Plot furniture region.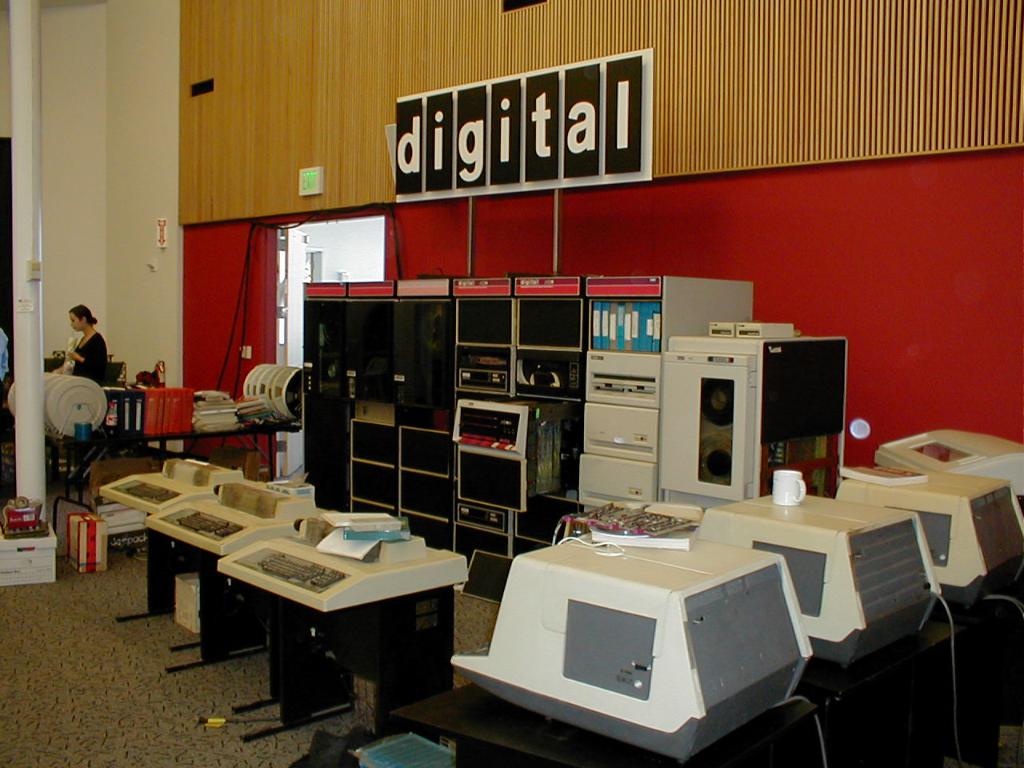
Plotted at (934, 580, 1023, 767).
